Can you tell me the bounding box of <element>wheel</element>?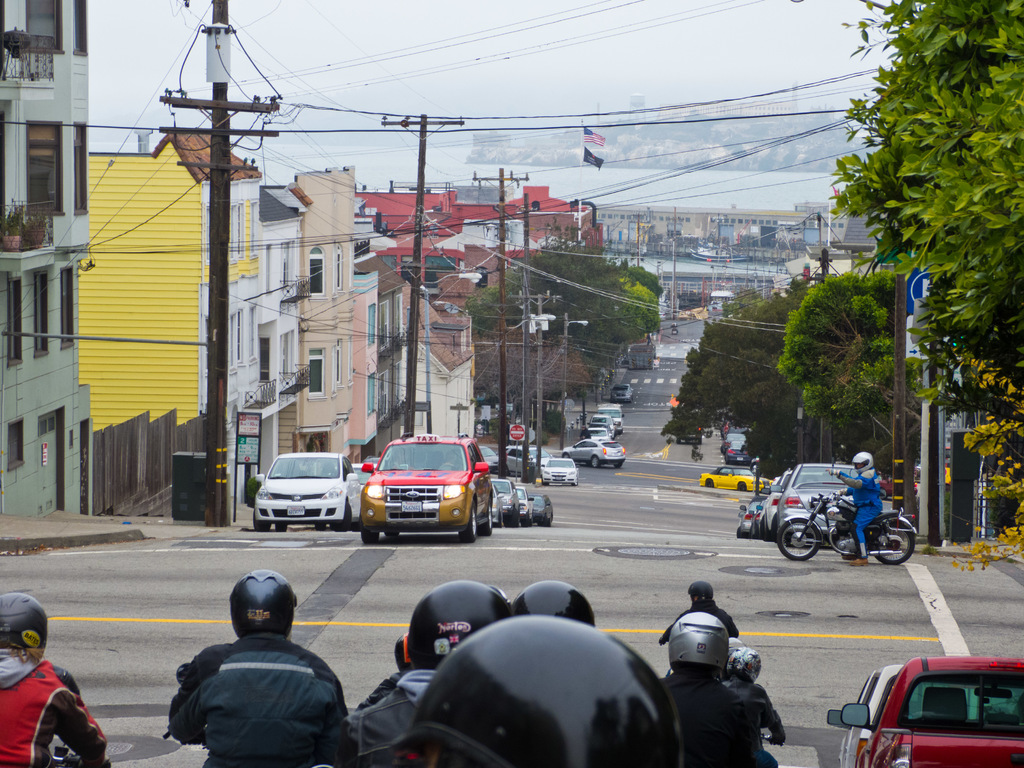
left=459, top=503, right=477, bottom=547.
